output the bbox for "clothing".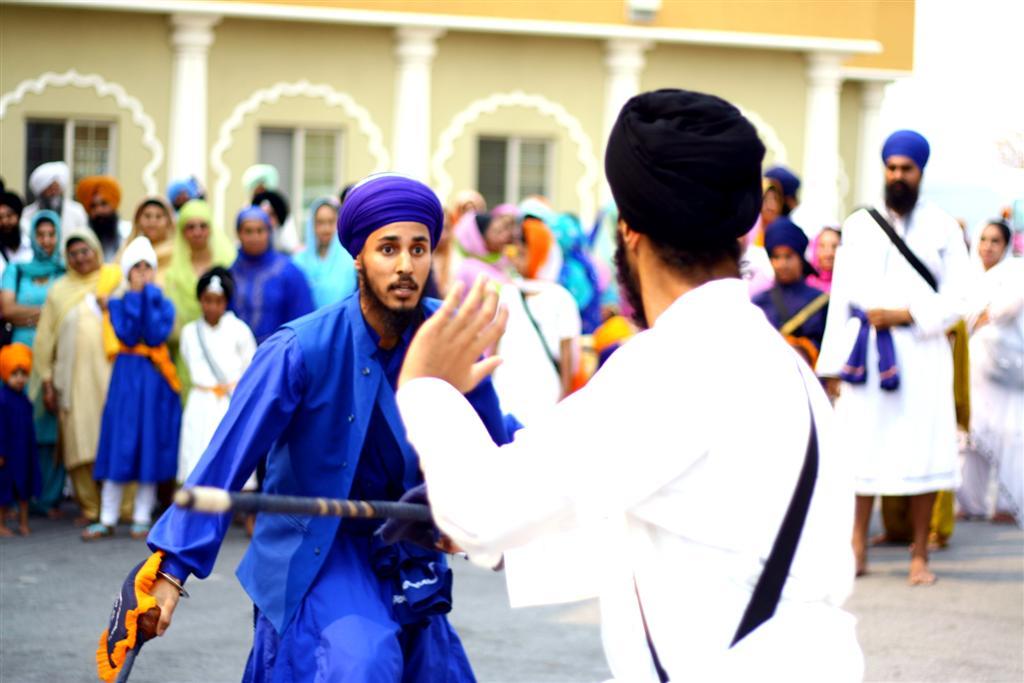
left=18, top=161, right=100, bottom=264.
